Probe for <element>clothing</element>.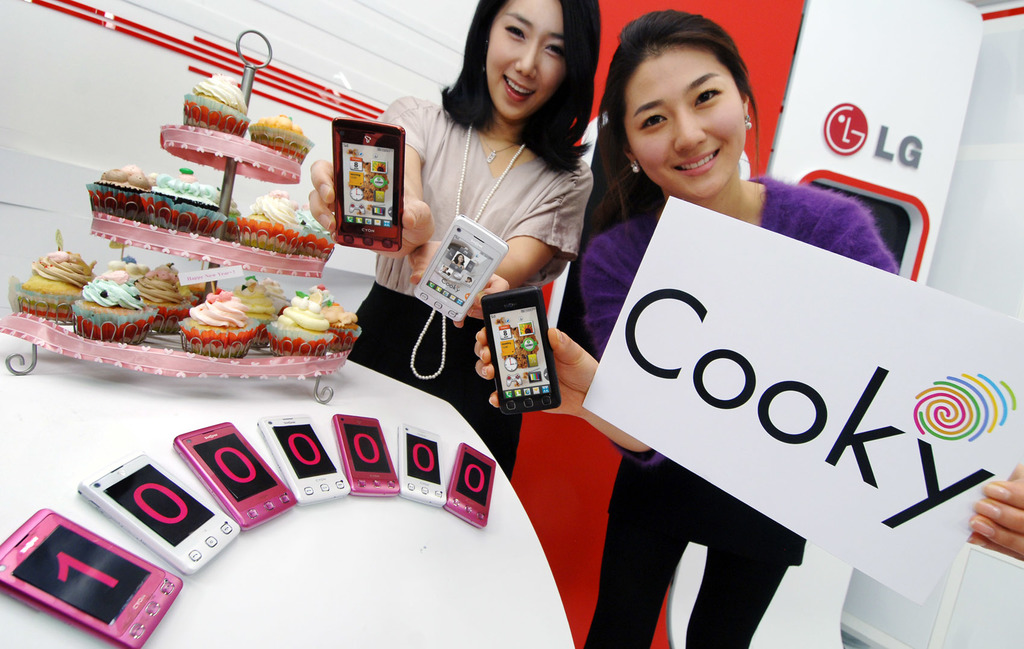
Probe result: (left=568, top=473, right=809, bottom=648).
